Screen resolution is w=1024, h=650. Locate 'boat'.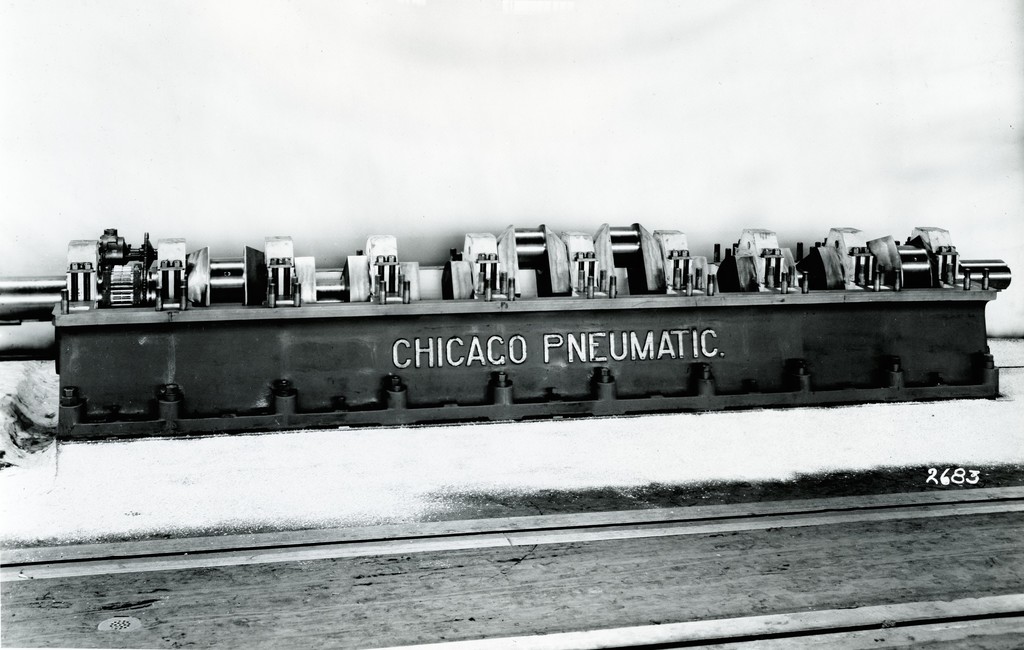
l=44, t=185, r=1023, b=413.
